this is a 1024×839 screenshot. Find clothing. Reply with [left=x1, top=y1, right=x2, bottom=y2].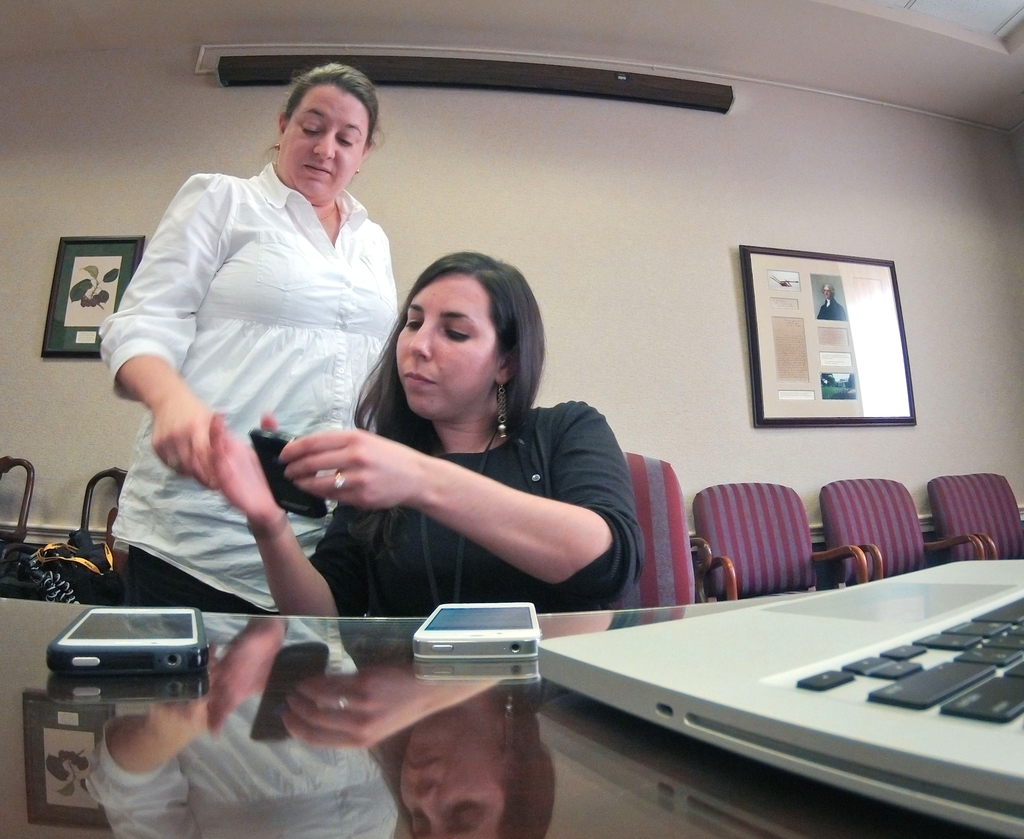
[left=307, top=396, right=643, bottom=615].
